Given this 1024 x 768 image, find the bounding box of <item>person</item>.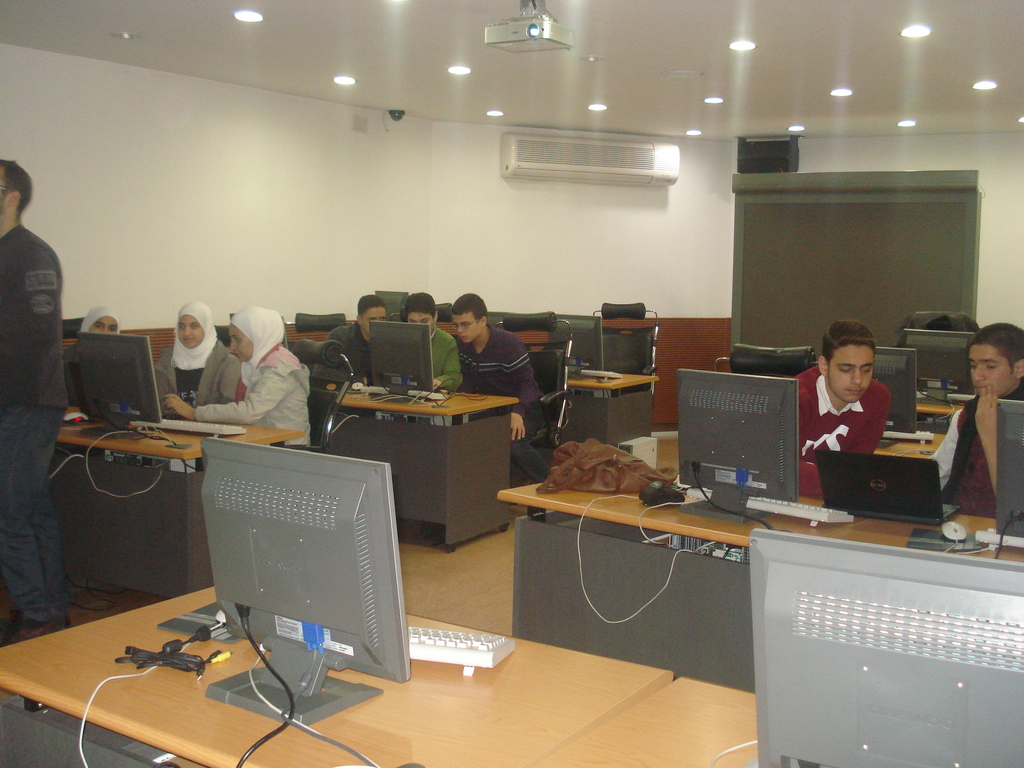
pyautogui.locateOnScreen(0, 157, 68, 646).
